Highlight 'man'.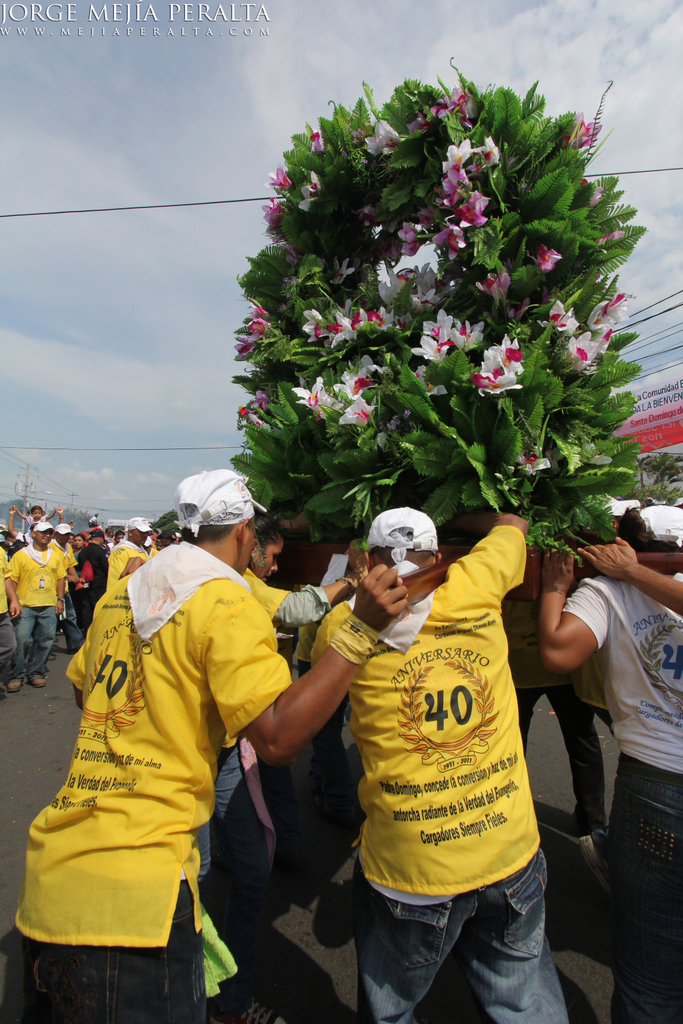
Highlighted region: <region>32, 472, 330, 1010</region>.
